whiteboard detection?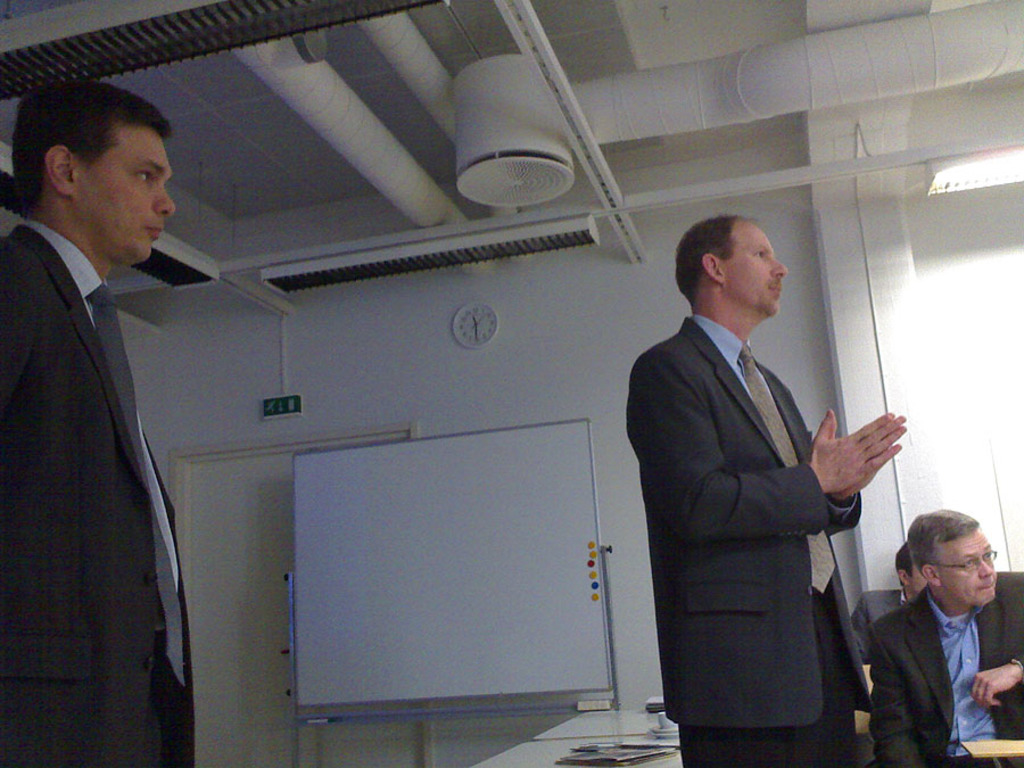
box=[290, 414, 614, 707]
